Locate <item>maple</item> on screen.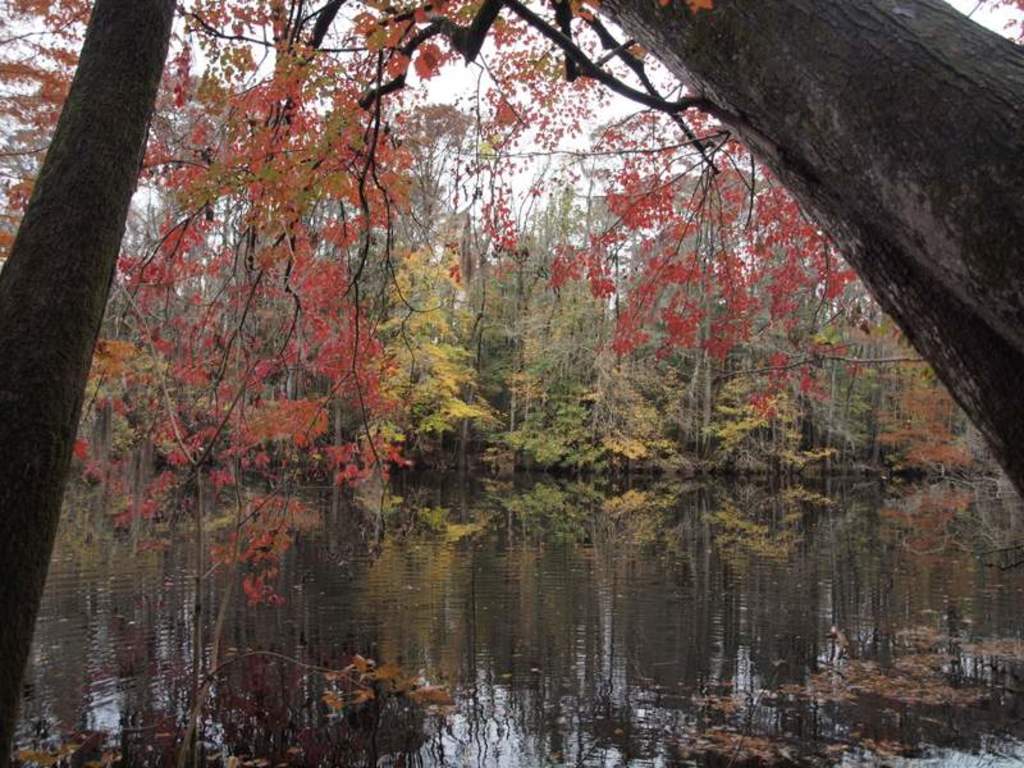
On screen at bbox=(0, 0, 460, 609).
